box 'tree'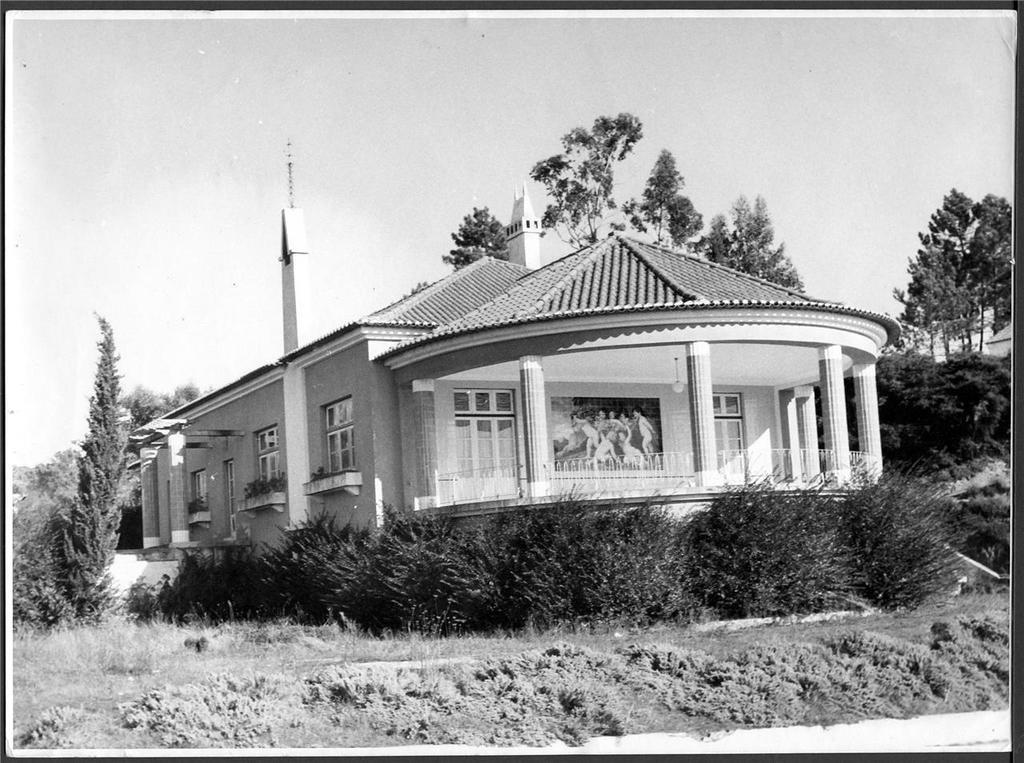
x1=440 y1=202 x2=513 y2=269
